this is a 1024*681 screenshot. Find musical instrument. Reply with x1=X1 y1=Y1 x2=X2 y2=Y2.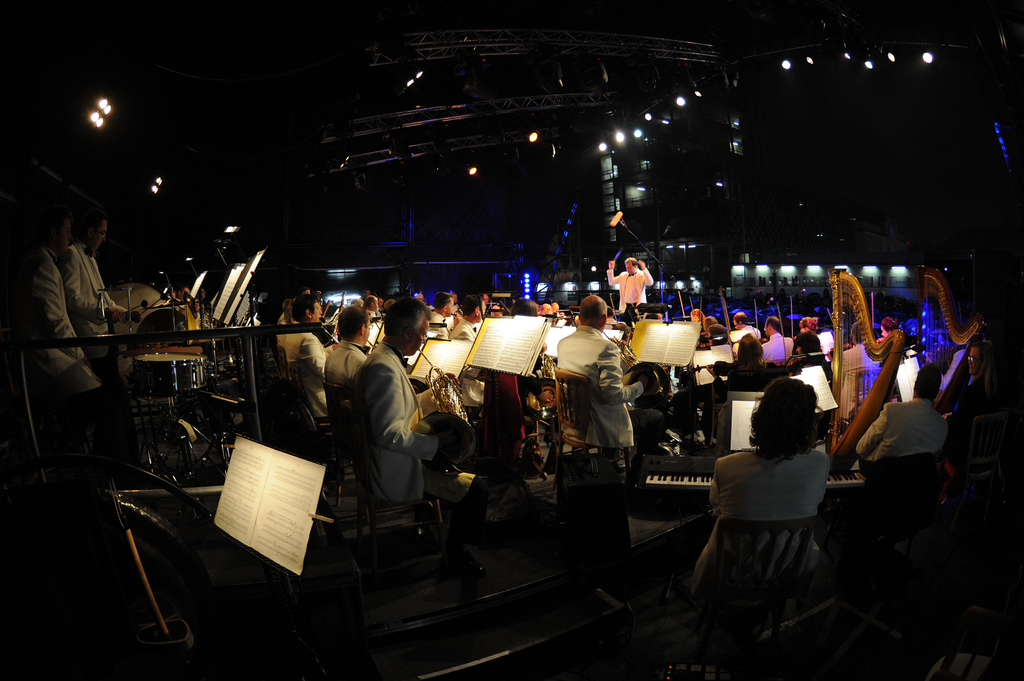
x1=793 y1=288 x2=807 y2=354.
